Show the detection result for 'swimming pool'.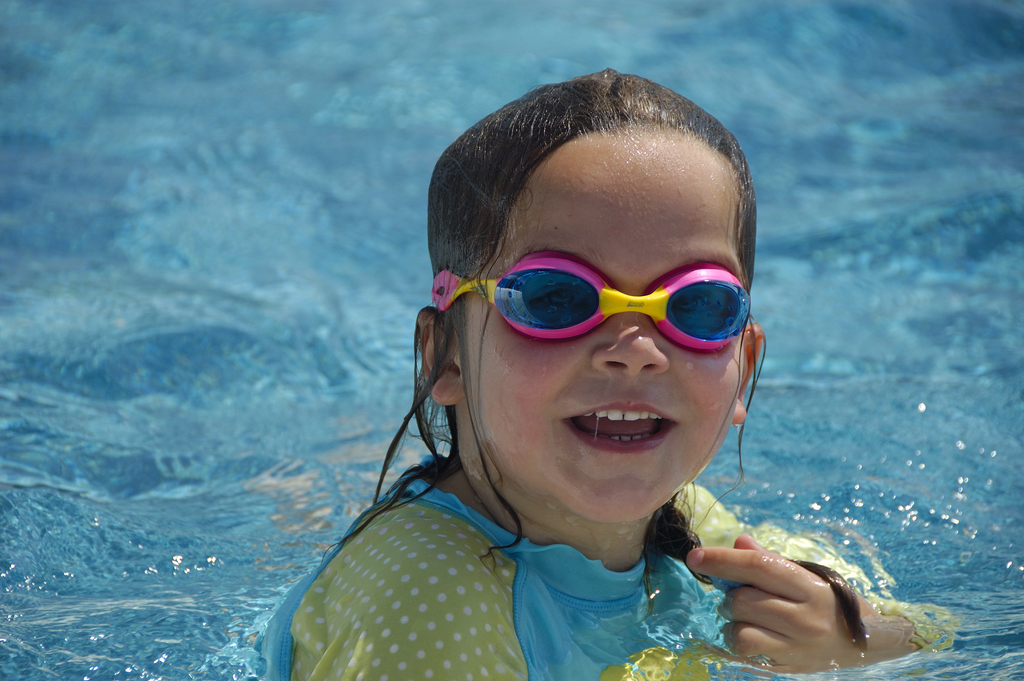
crop(0, 0, 1023, 680).
